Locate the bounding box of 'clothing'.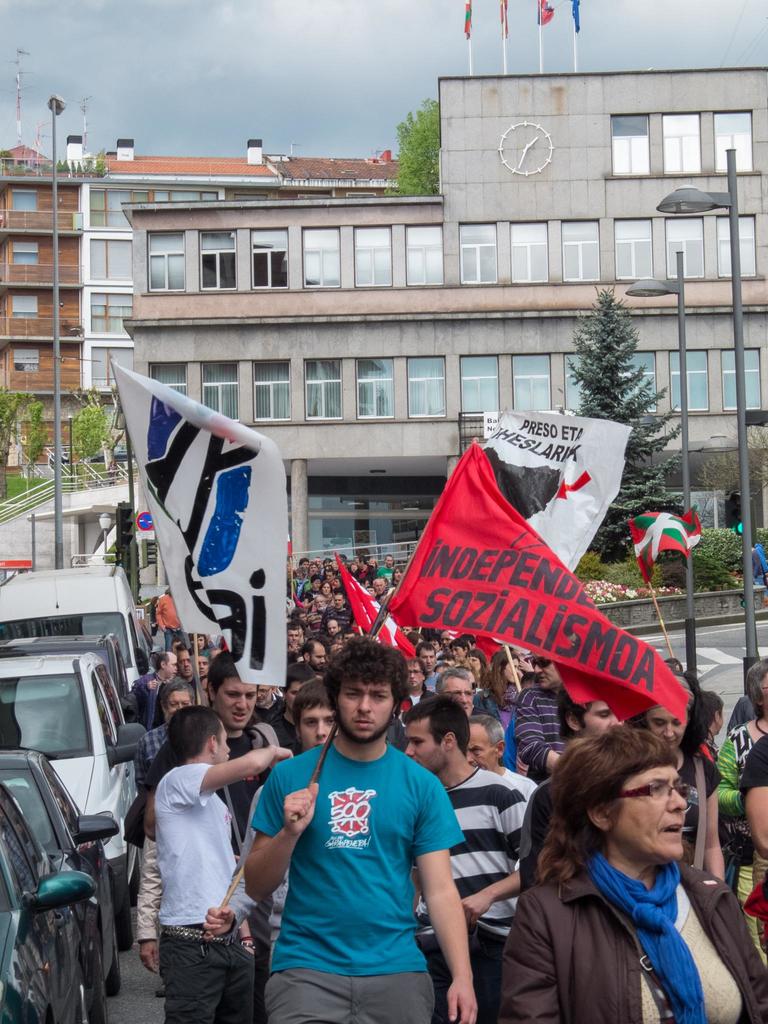
Bounding box: crop(515, 858, 767, 1023).
